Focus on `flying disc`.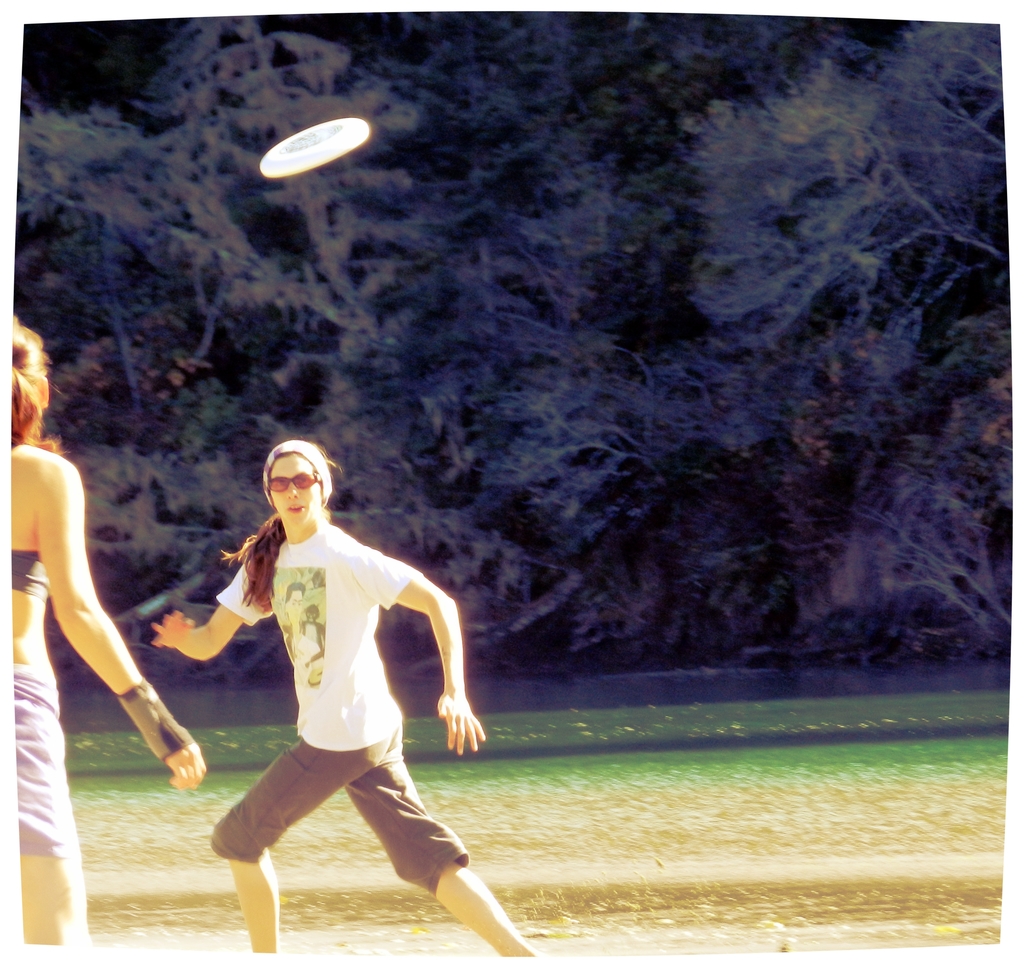
Focused at pyautogui.locateOnScreen(256, 119, 367, 177).
